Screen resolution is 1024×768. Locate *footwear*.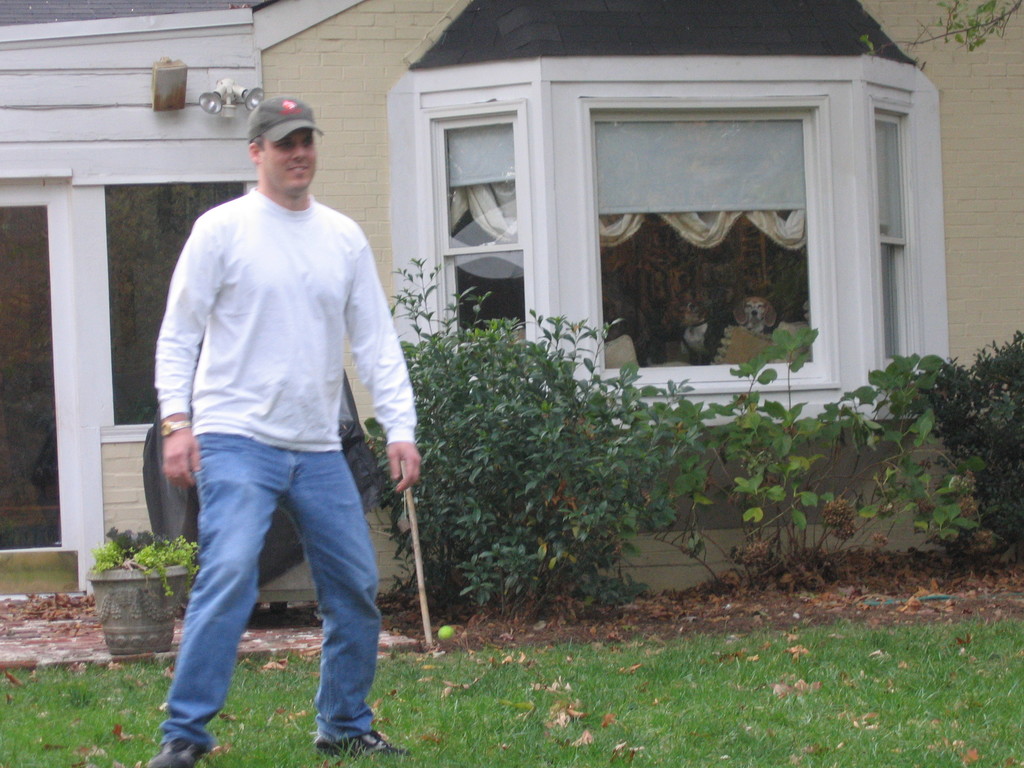
[147,735,205,767].
